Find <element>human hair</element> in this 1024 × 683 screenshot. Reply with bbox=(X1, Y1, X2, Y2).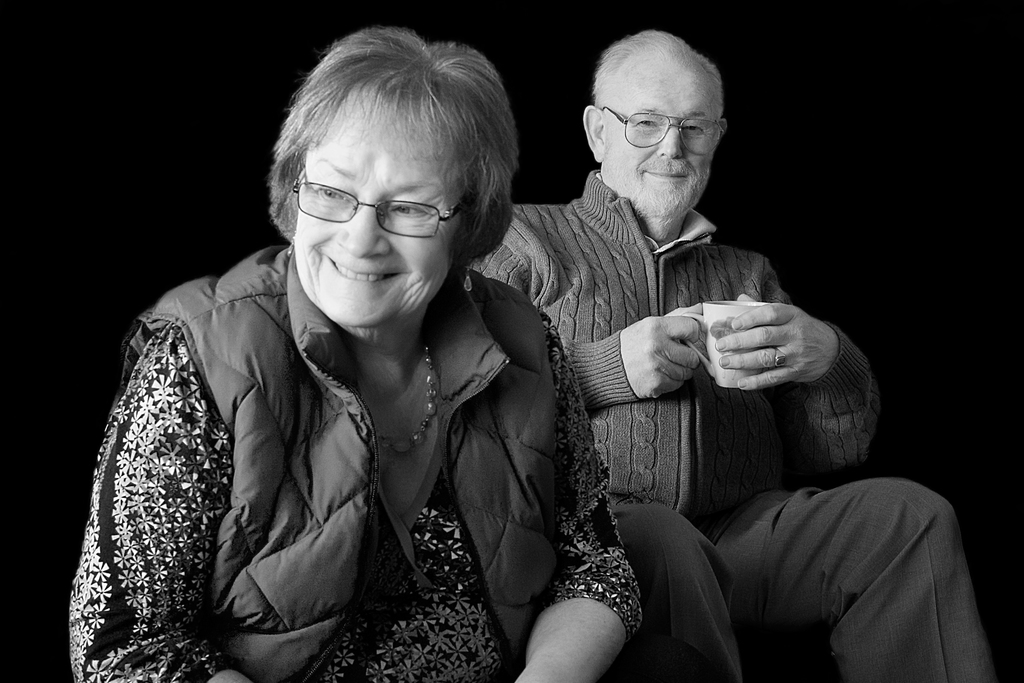
bbox=(252, 33, 518, 309).
